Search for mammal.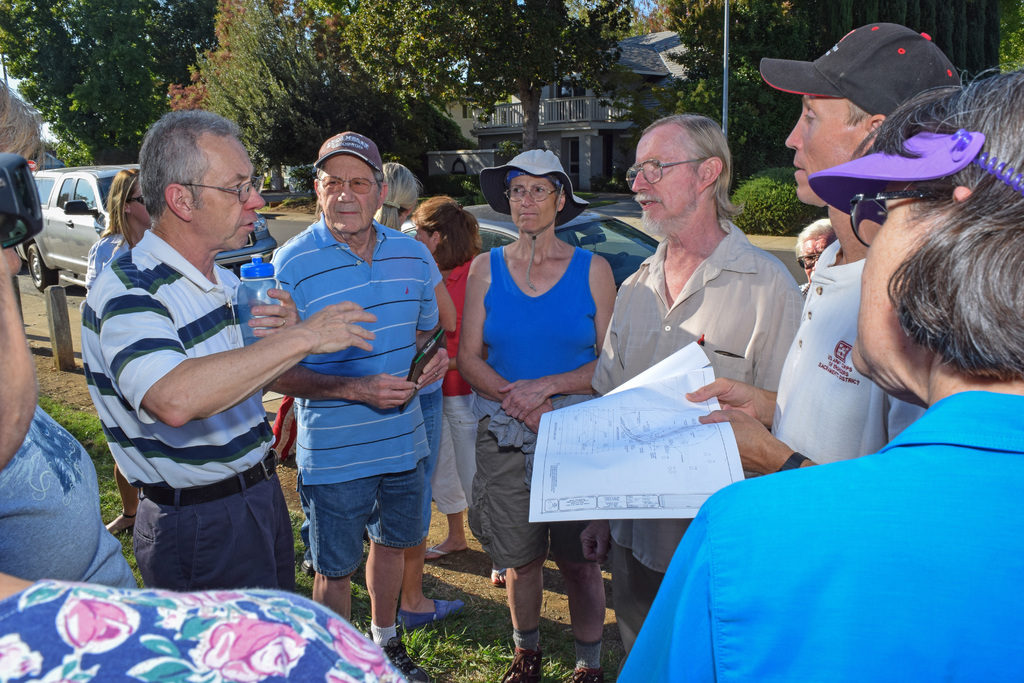
Found at rect(406, 191, 508, 585).
